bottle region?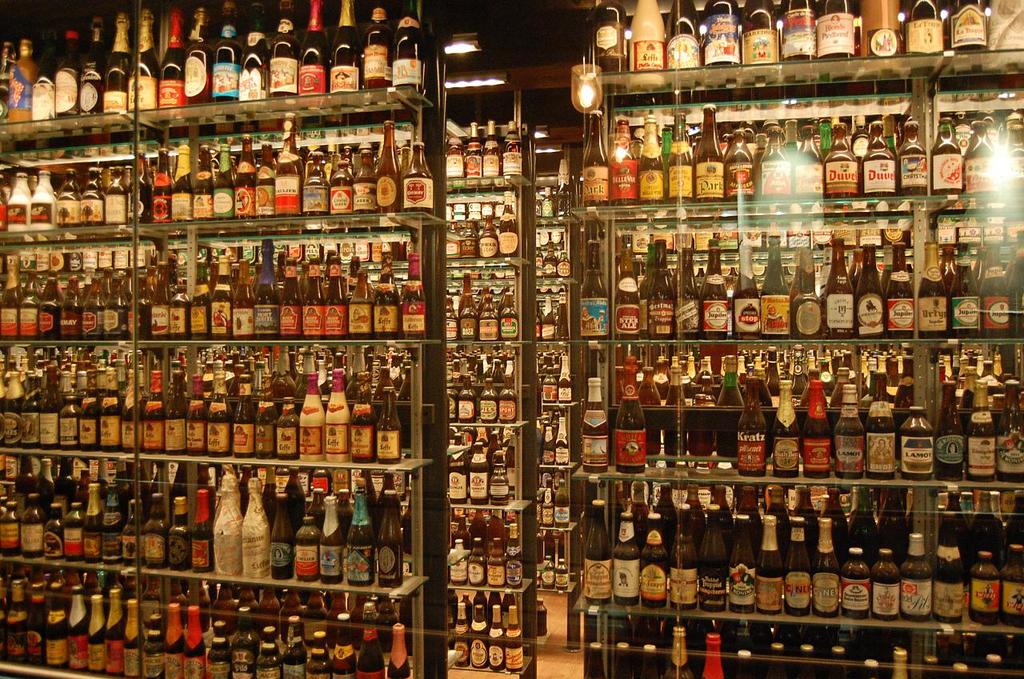
304, 149, 330, 223
